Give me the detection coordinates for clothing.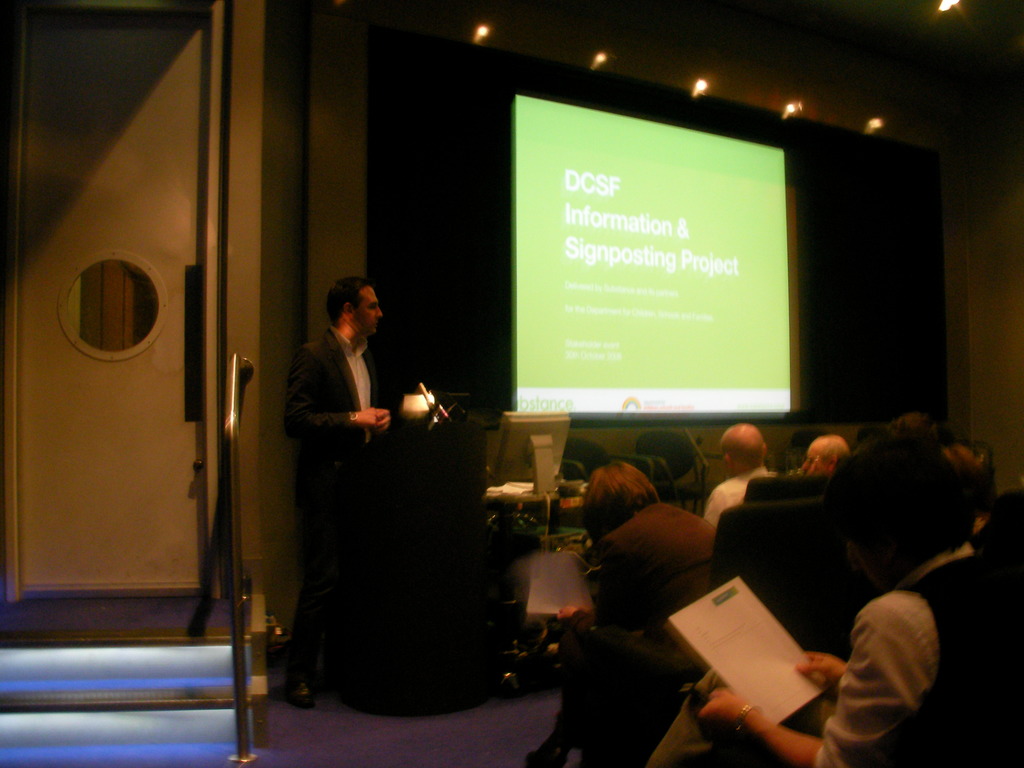
left=524, top=488, right=714, bottom=760.
